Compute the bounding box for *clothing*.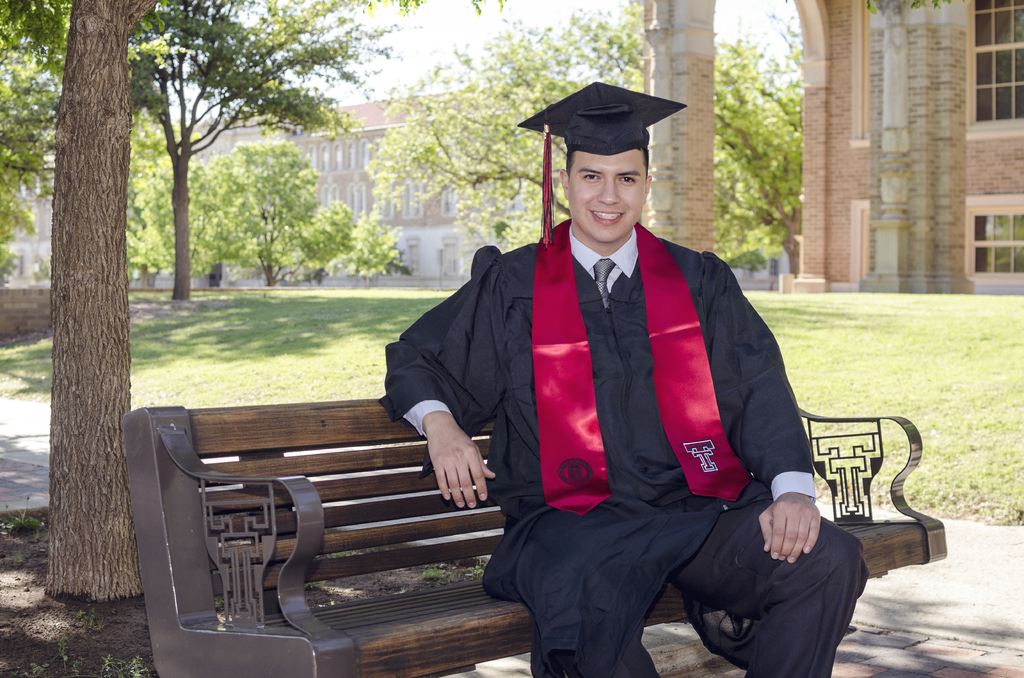
<box>411,152,819,671</box>.
